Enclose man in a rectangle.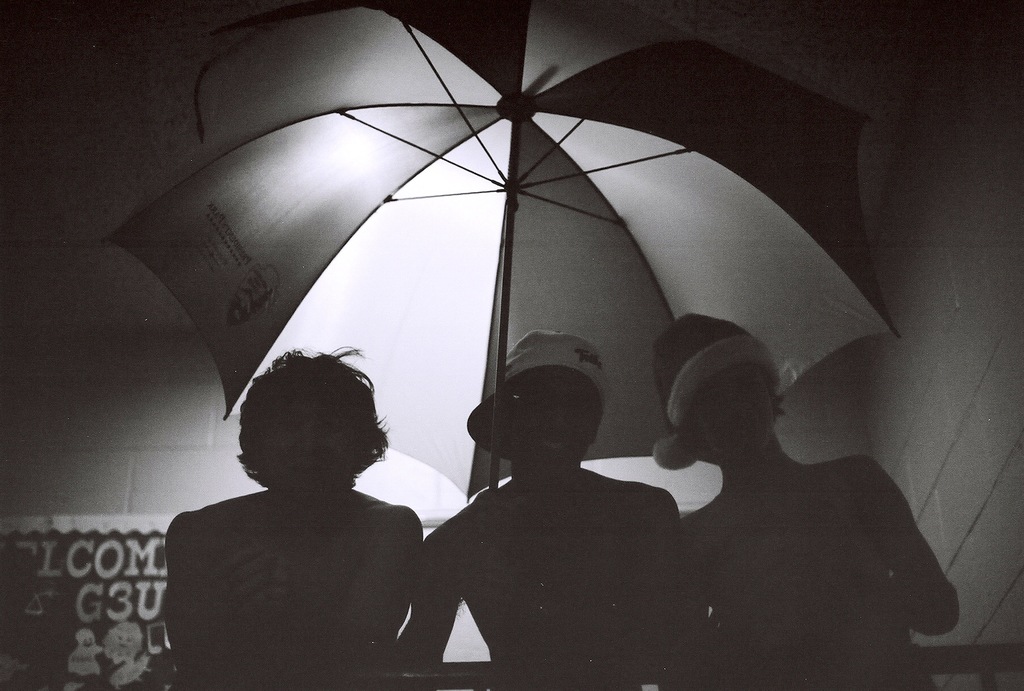
region(390, 328, 696, 690).
